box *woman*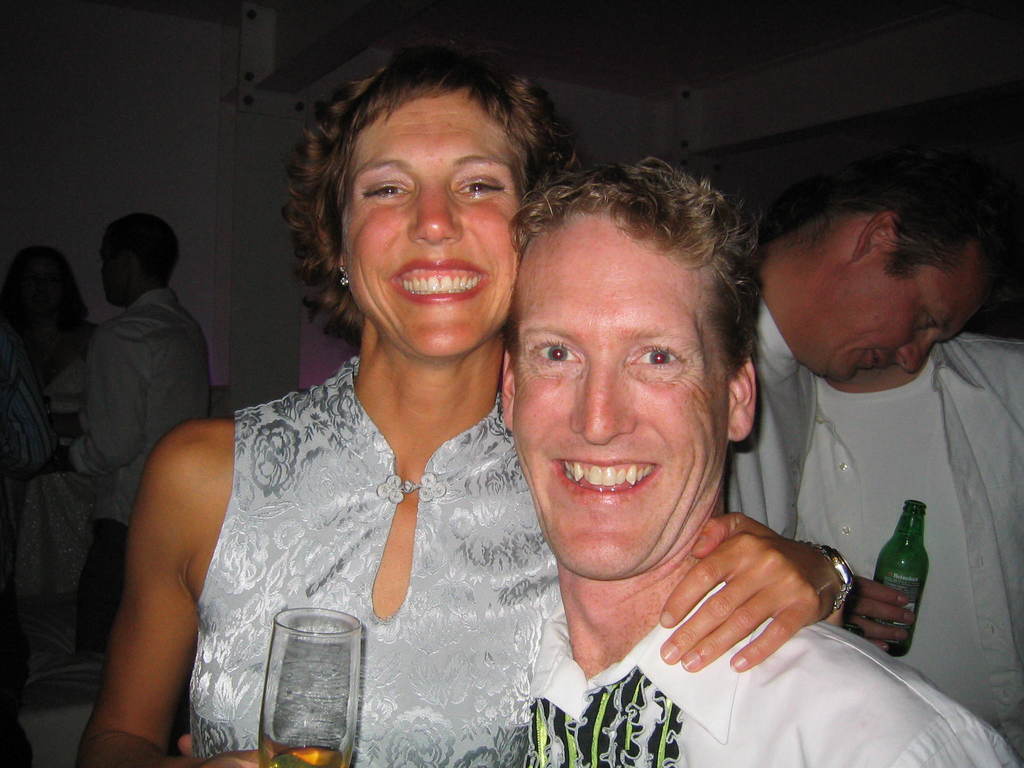
bbox(0, 246, 93, 659)
